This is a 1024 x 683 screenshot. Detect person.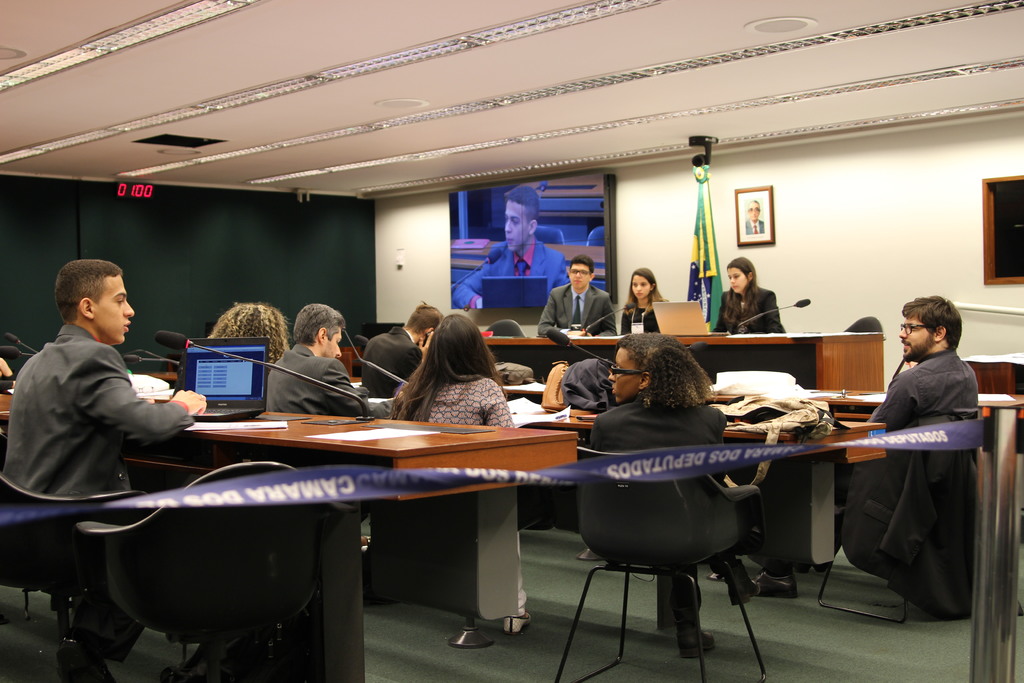
Rect(268, 303, 368, 422).
